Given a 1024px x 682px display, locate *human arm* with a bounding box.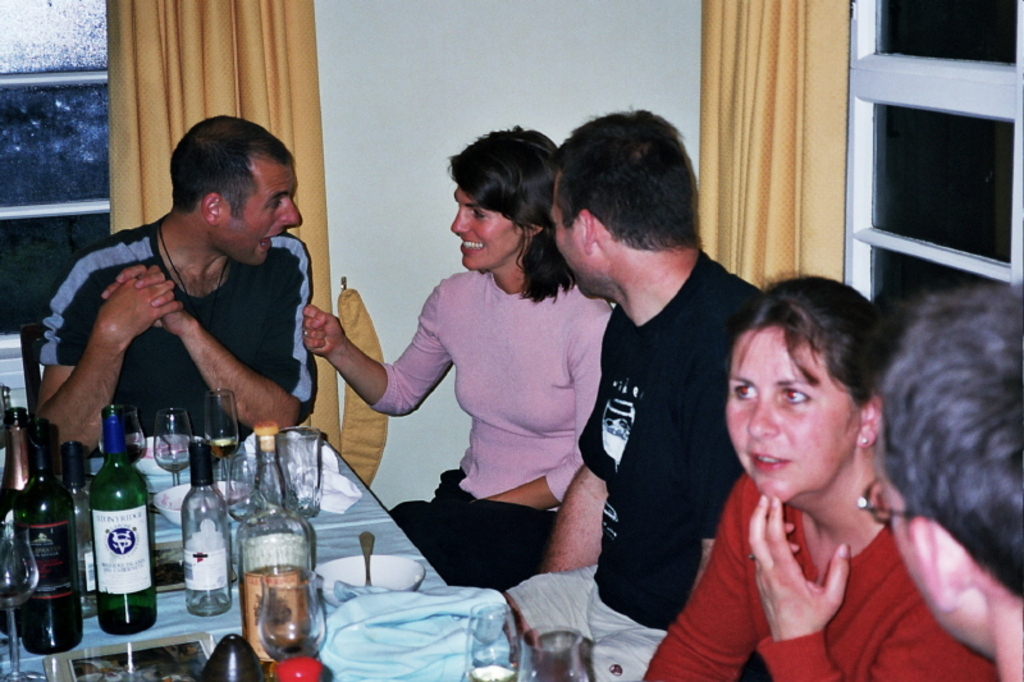
Located: x1=554, y1=454, x2=614, y2=569.
